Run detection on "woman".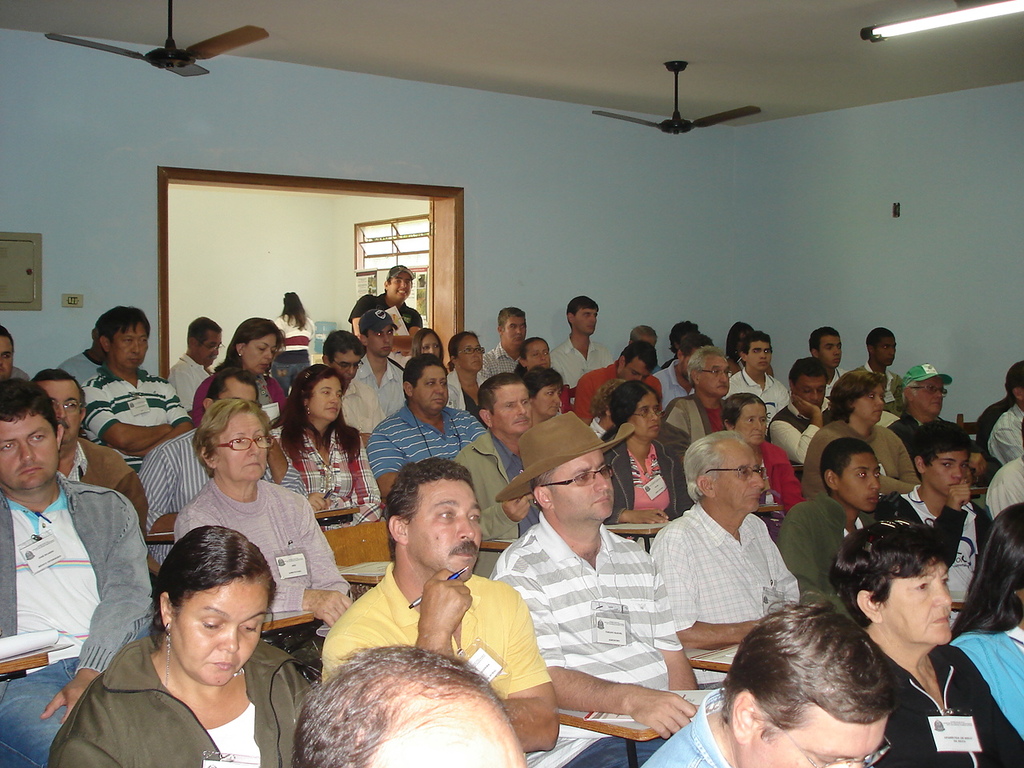
Result: <region>949, 503, 1023, 735</region>.
